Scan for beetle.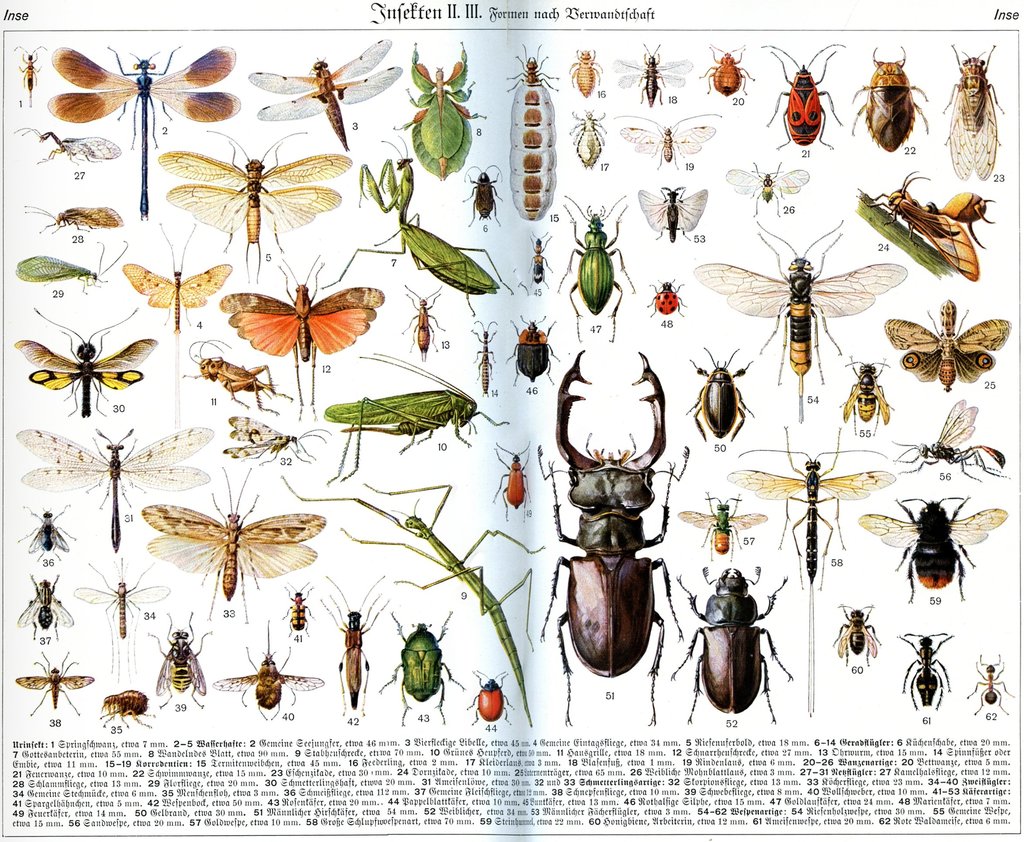
Scan result: [468, 317, 498, 392].
